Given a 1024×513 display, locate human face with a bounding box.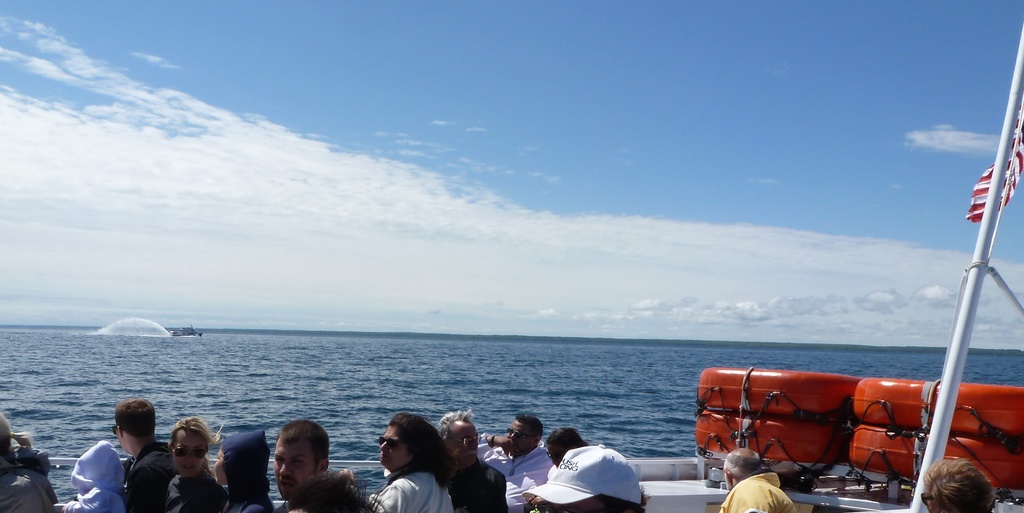
Located: 213 445 223 484.
